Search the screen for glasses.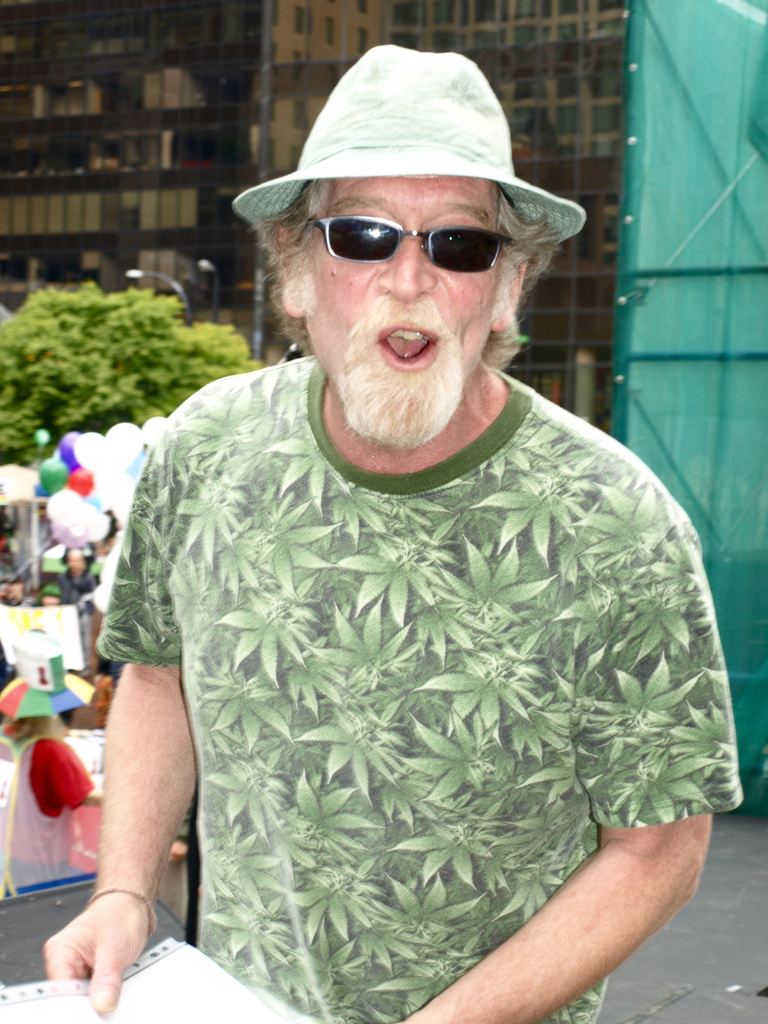
Found at <box>323,207,524,278</box>.
